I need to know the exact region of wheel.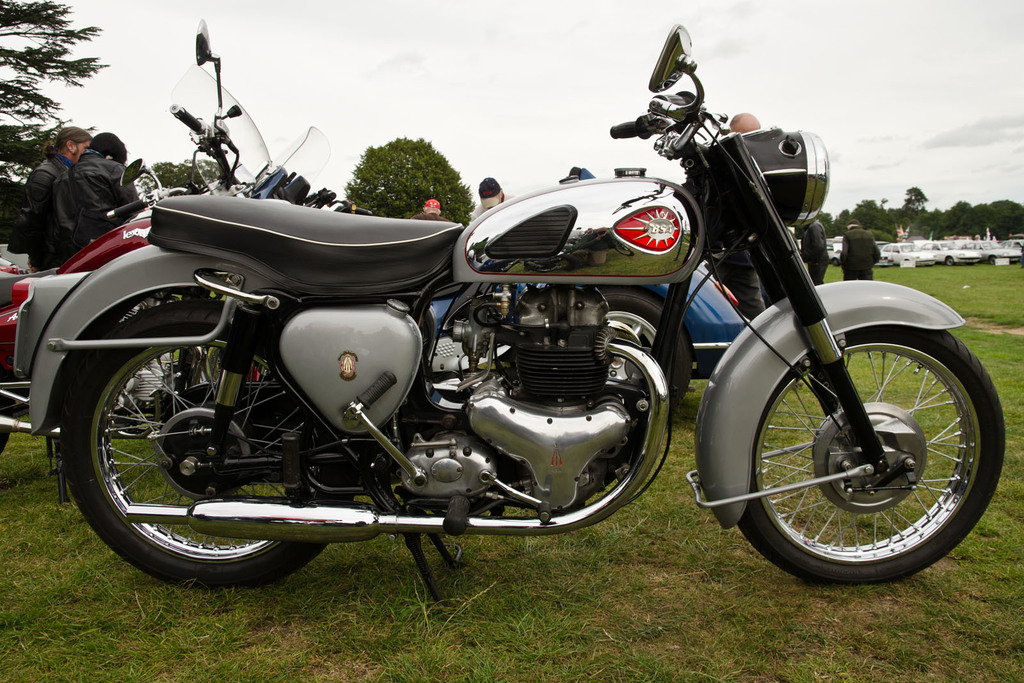
Region: Rect(0, 373, 15, 455).
